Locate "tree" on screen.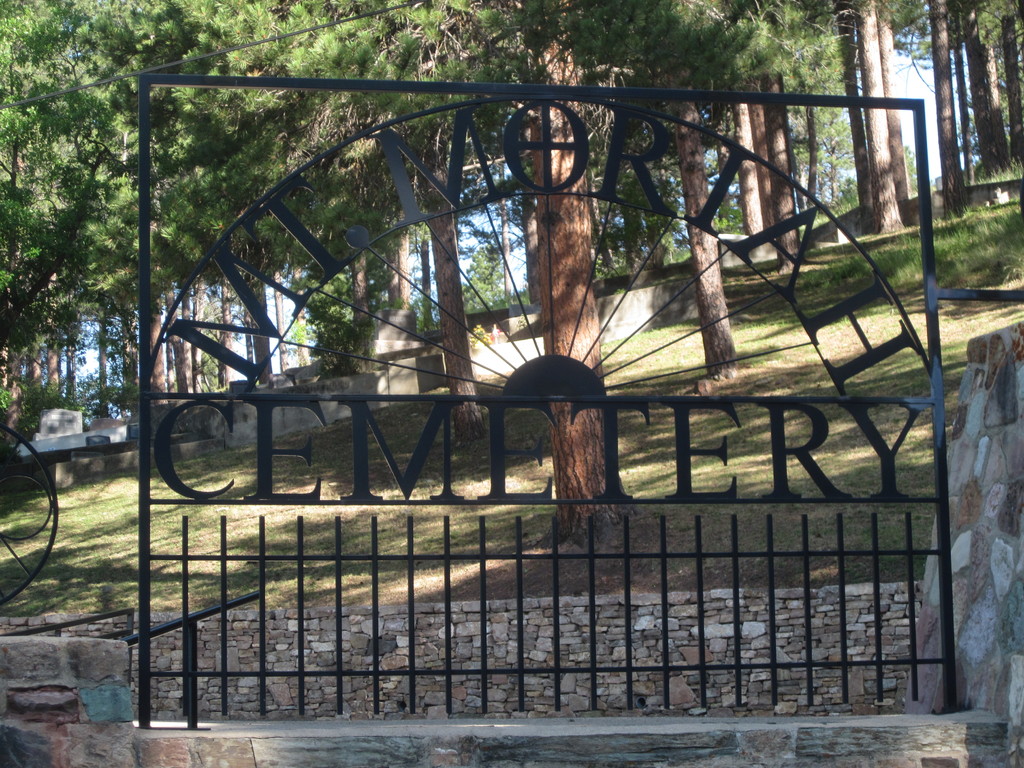
On screen at Rect(803, 0, 936, 239).
